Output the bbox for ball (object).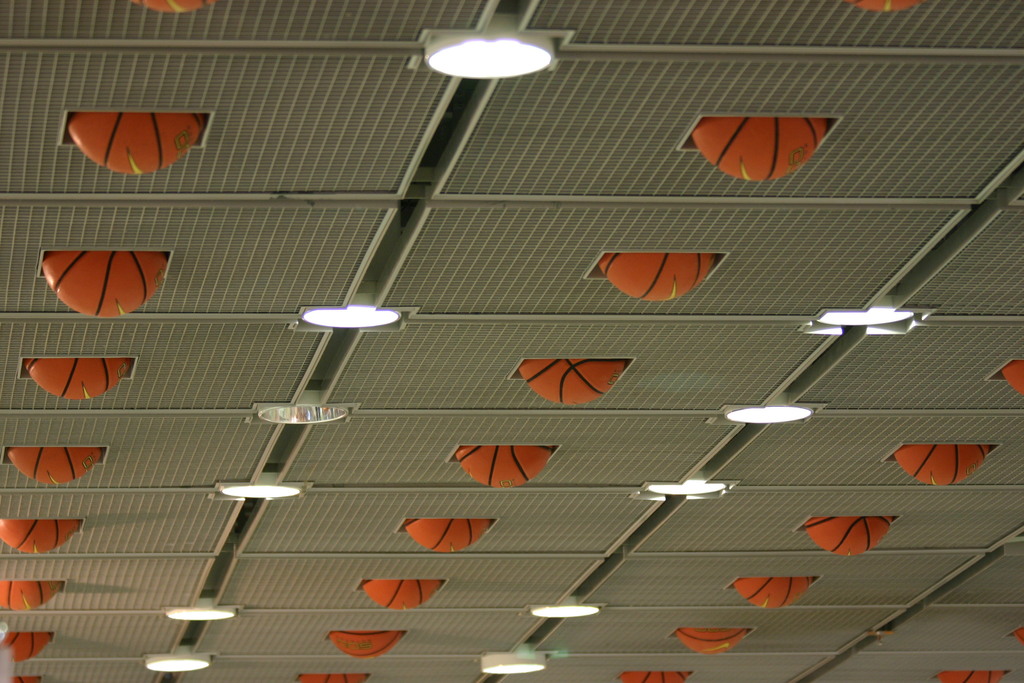
(892,441,991,487).
